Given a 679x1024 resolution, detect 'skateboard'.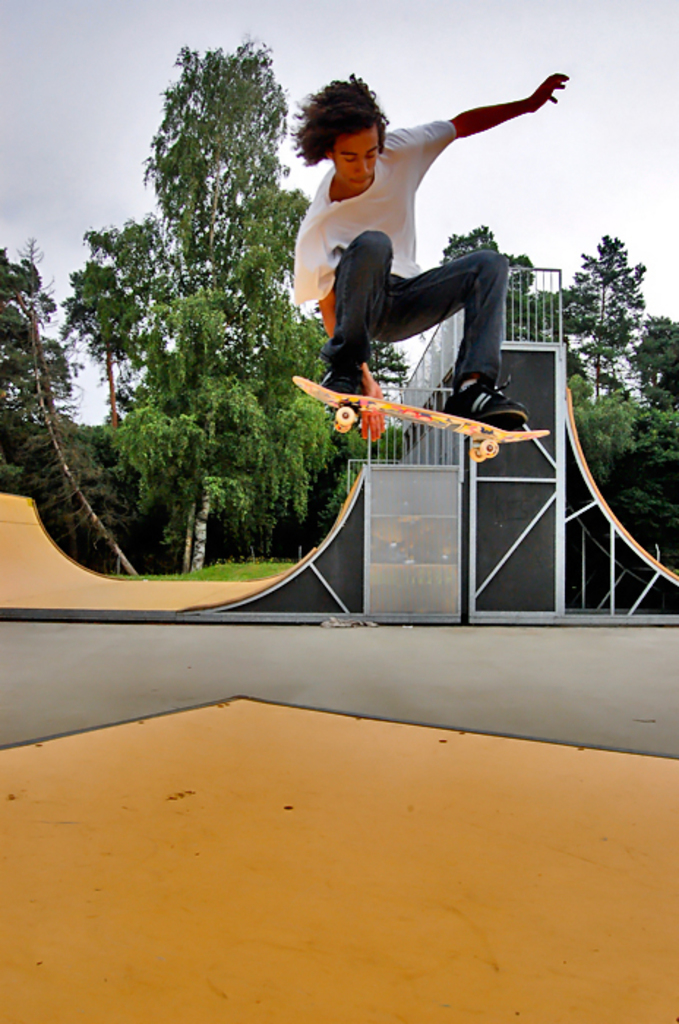
(287,374,552,462).
